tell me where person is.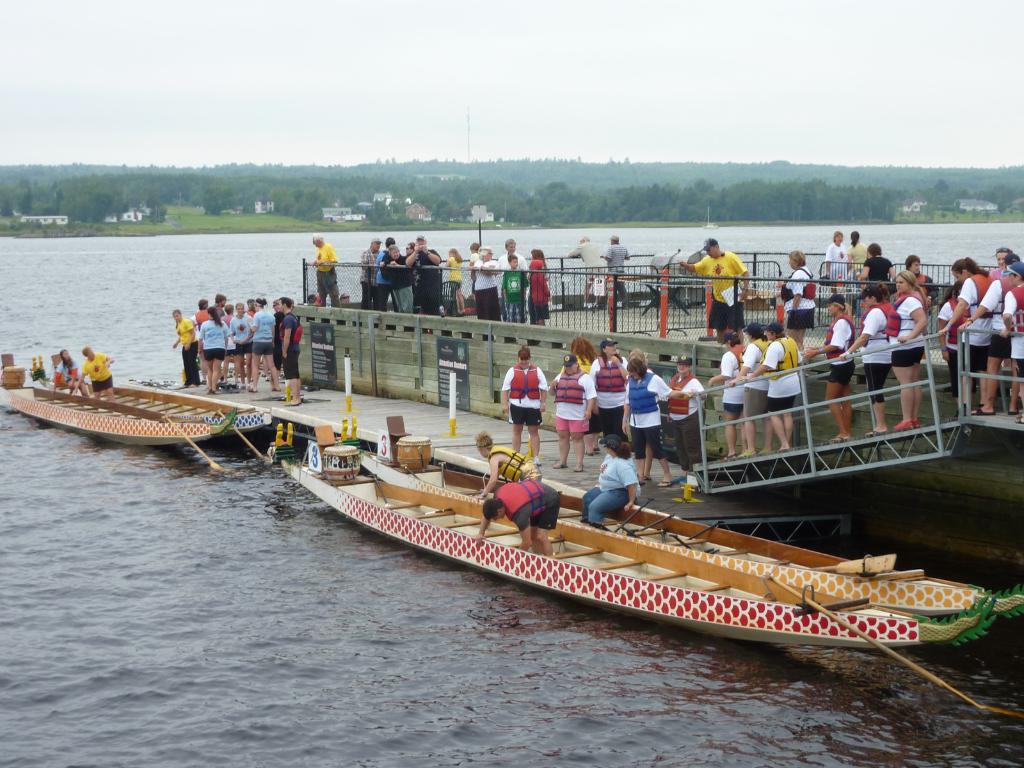
person is at region(496, 239, 534, 294).
